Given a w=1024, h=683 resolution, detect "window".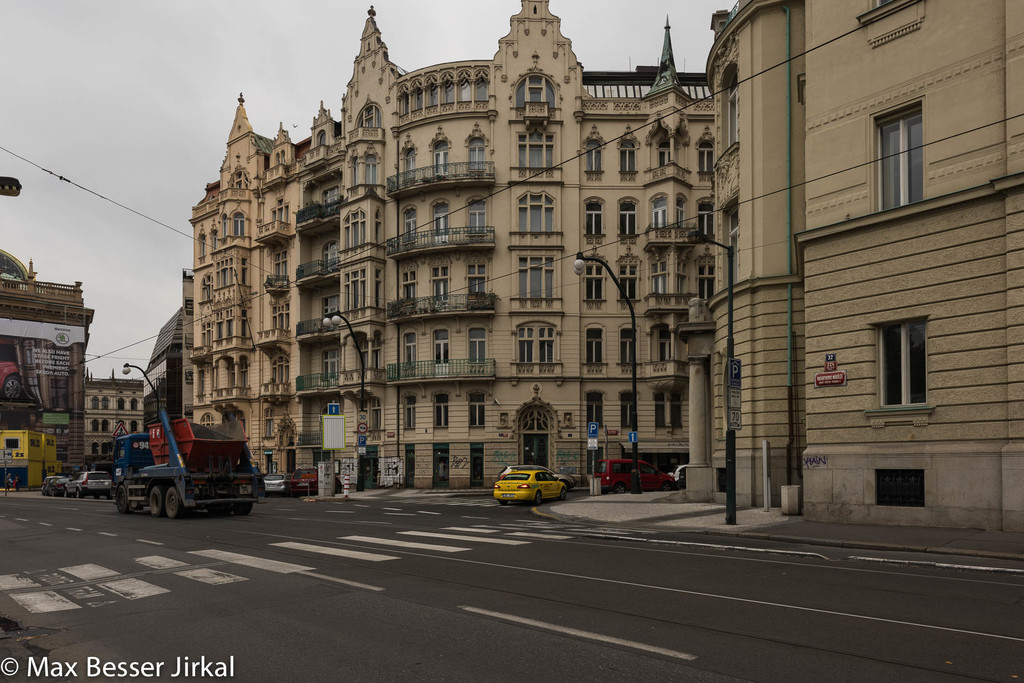
(left=612, top=321, right=637, bottom=376).
